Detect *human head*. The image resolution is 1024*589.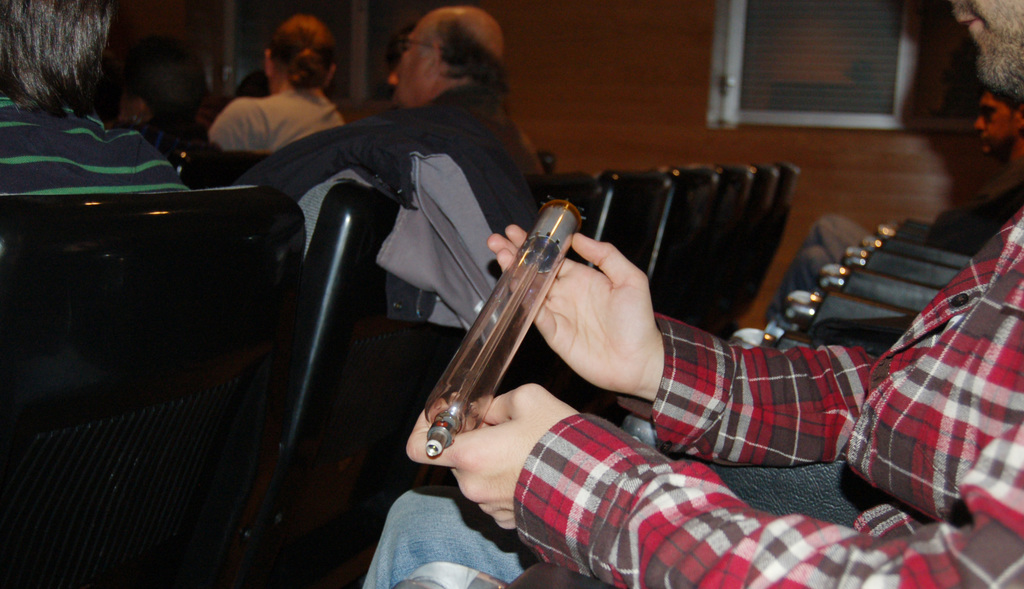
box(0, 0, 118, 95).
